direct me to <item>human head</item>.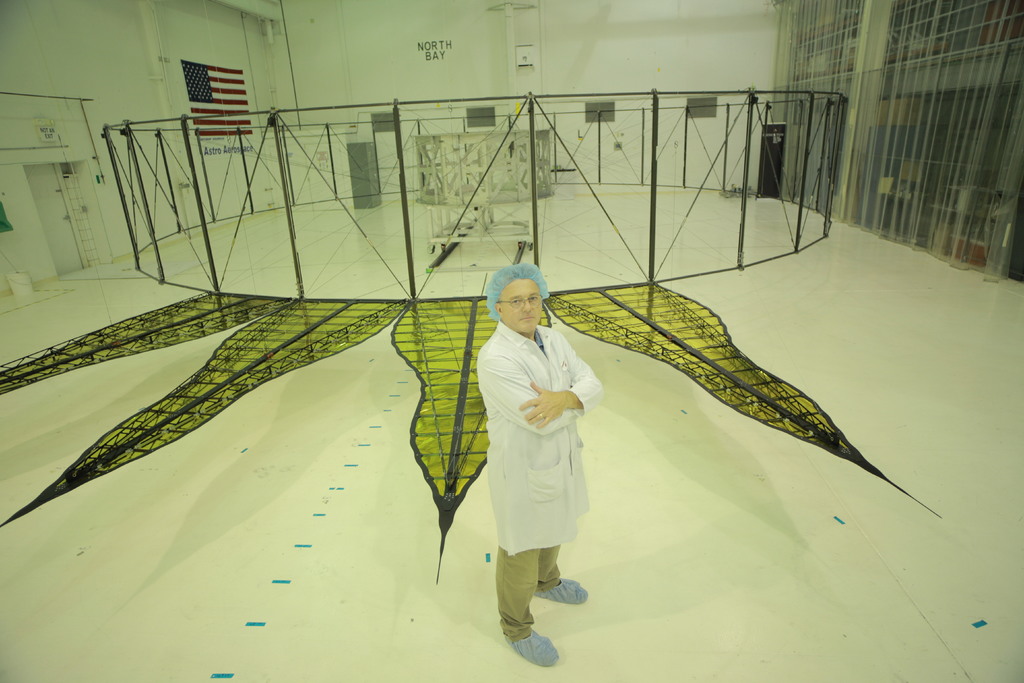
Direction: (left=488, top=263, right=545, bottom=336).
